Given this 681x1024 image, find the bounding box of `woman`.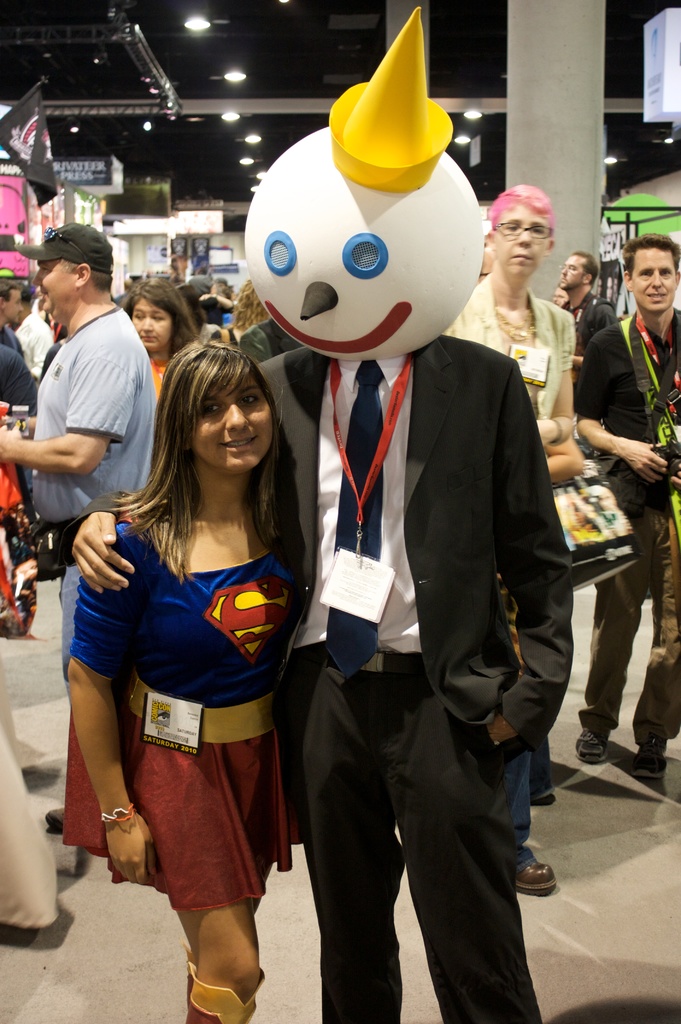
BBox(58, 333, 307, 1023).
